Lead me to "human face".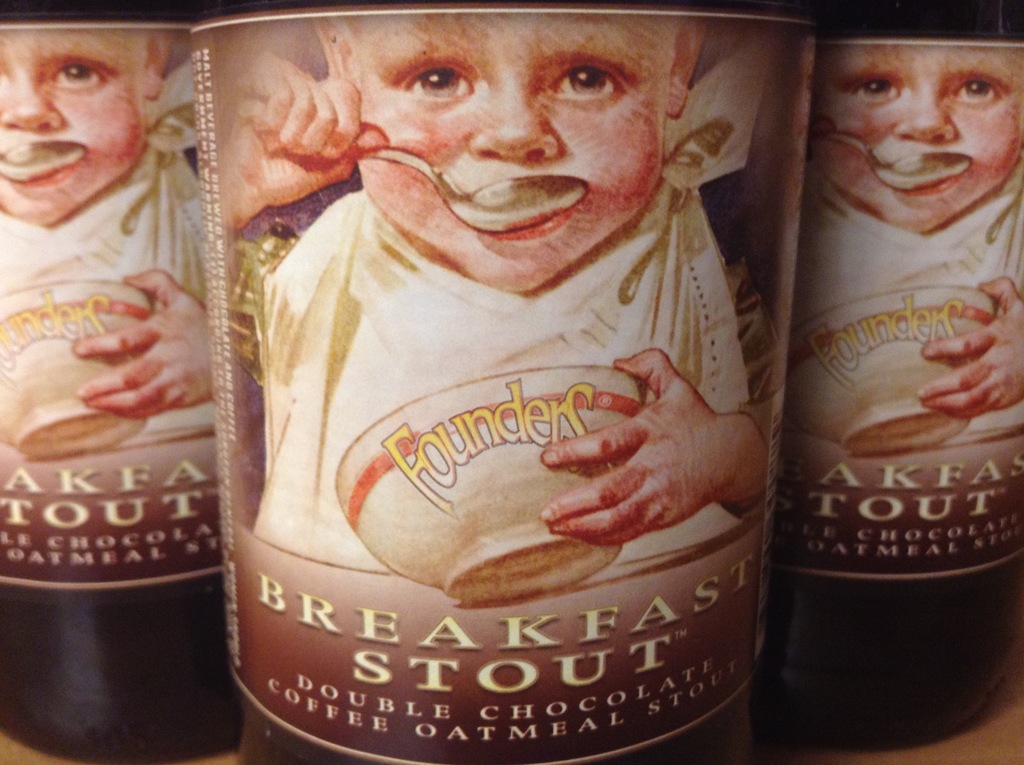
Lead to box=[0, 30, 154, 229].
